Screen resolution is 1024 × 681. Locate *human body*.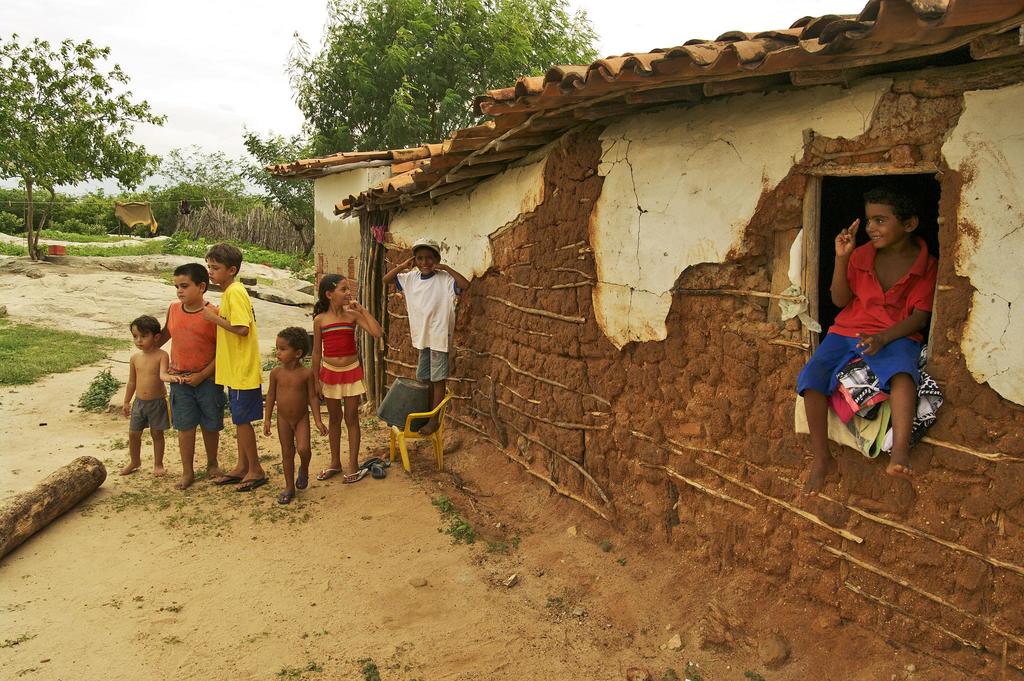
202,279,263,493.
